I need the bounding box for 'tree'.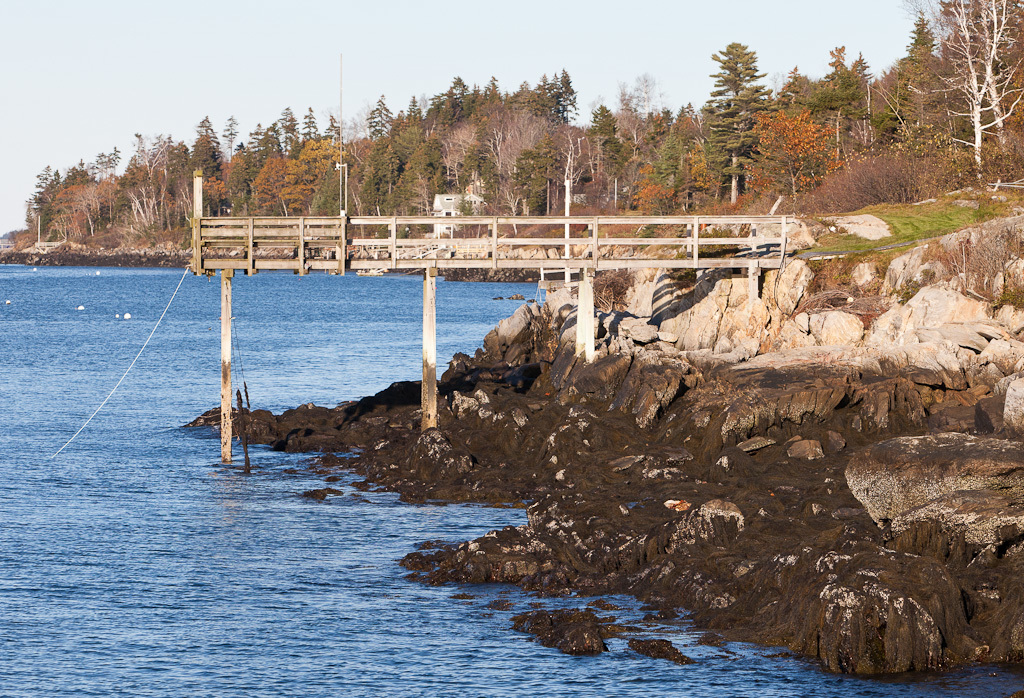
Here it is: 862 49 910 154.
